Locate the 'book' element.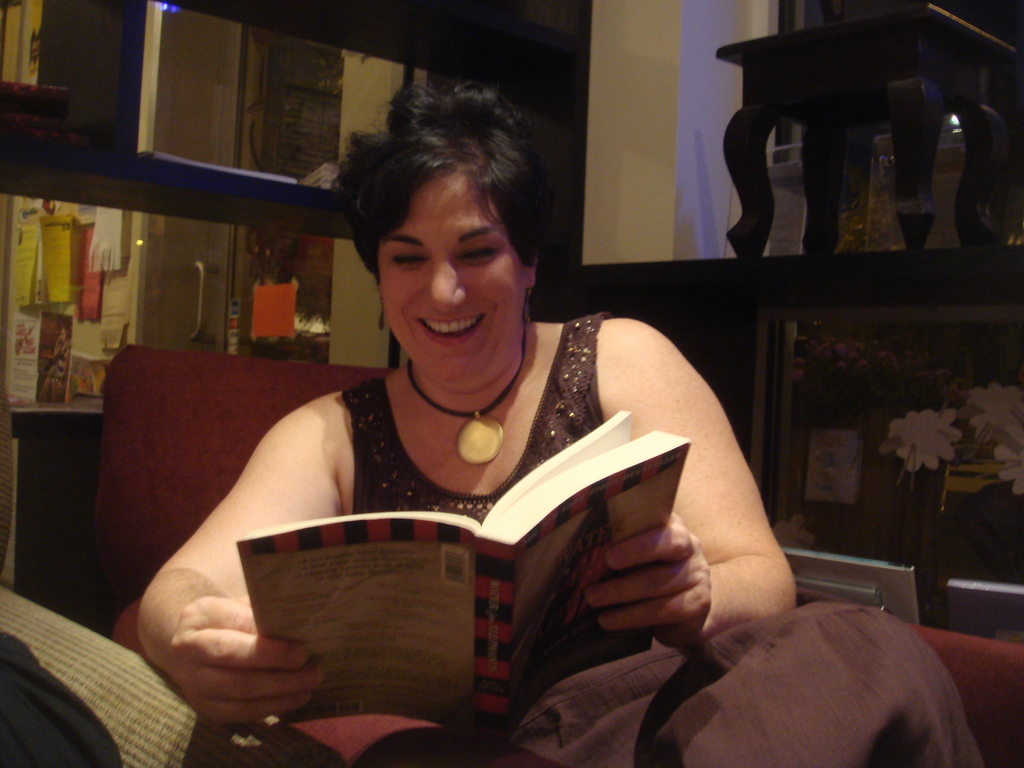
Element bbox: (left=231, top=403, right=691, bottom=721).
